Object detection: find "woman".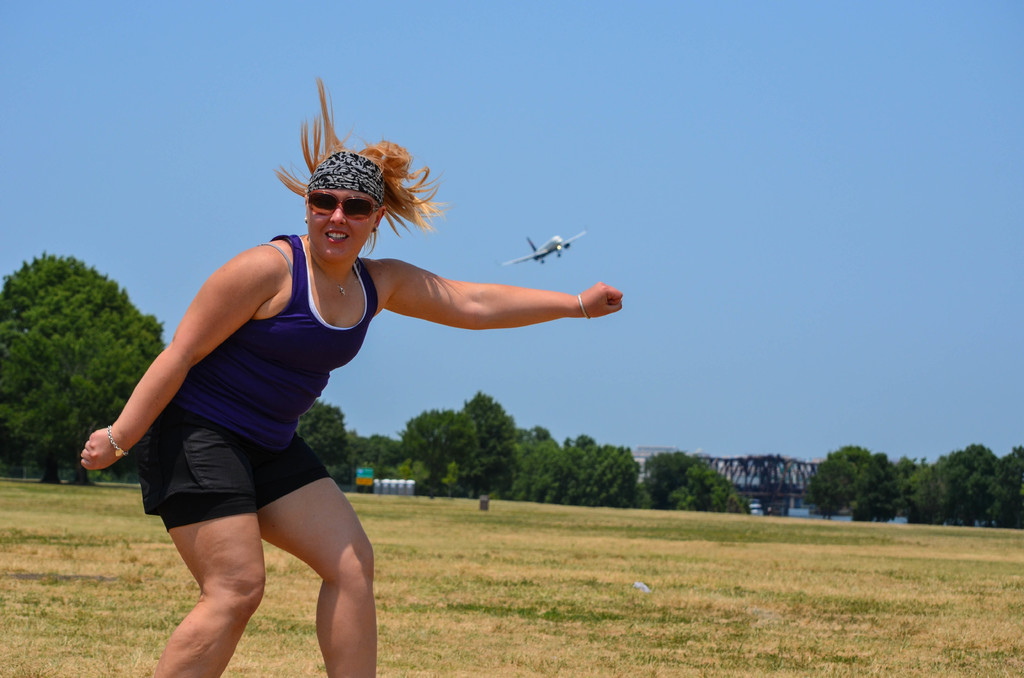
(79,79,627,677).
